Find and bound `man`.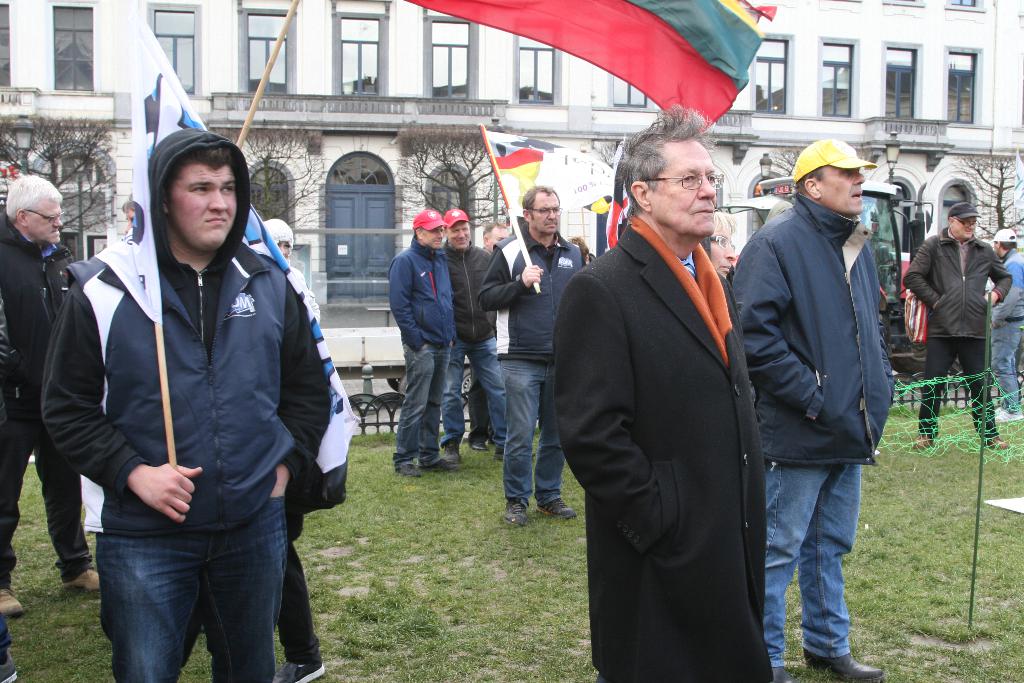
Bound: [x1=735, y1=119, x2=913, y2=660].
